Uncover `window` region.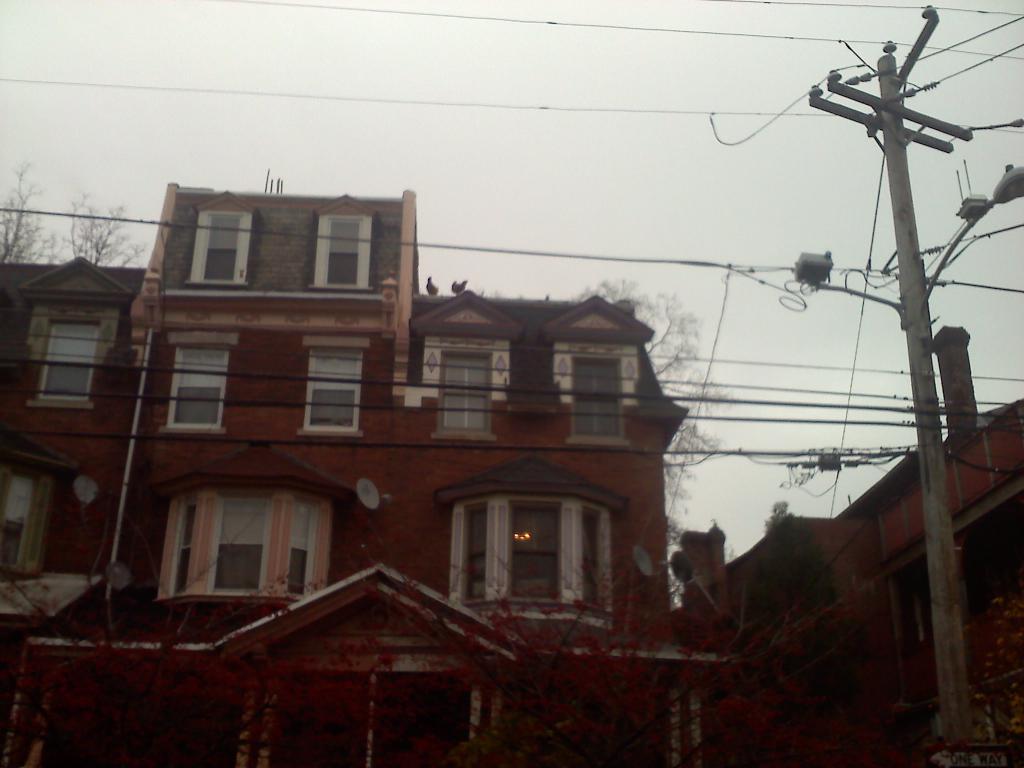
Uncovered: (x1=445, y1=500, x2=497, y2=618).
